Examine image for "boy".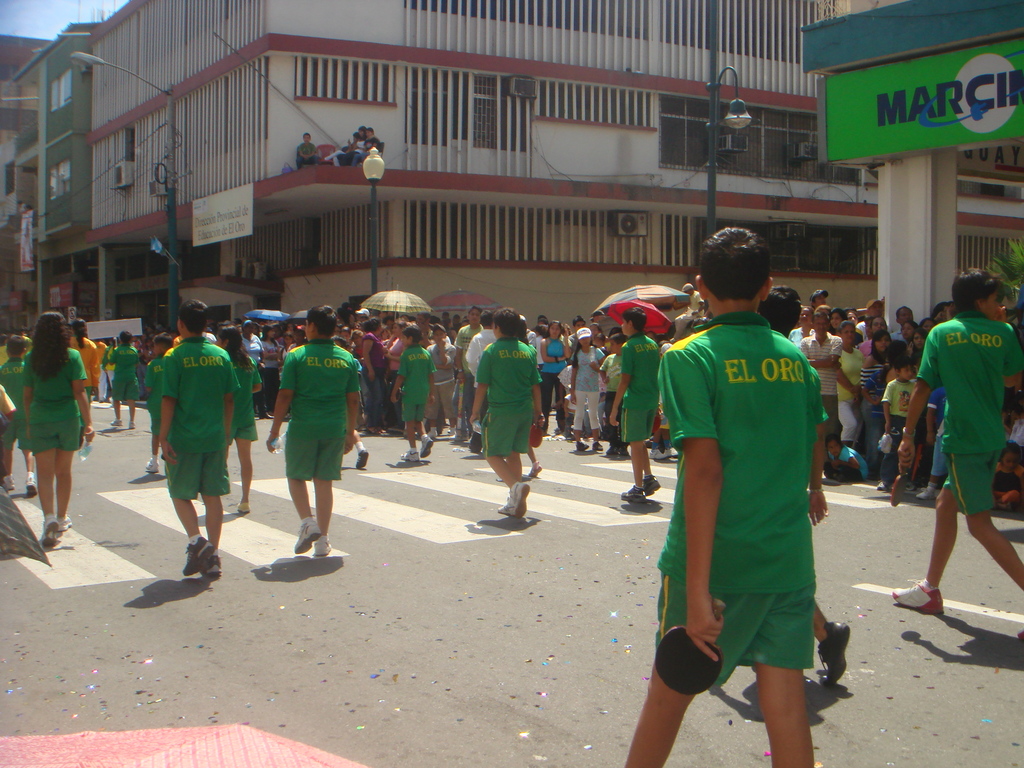
Examination result: [left=384, top=318, right=437, bottom=466].
